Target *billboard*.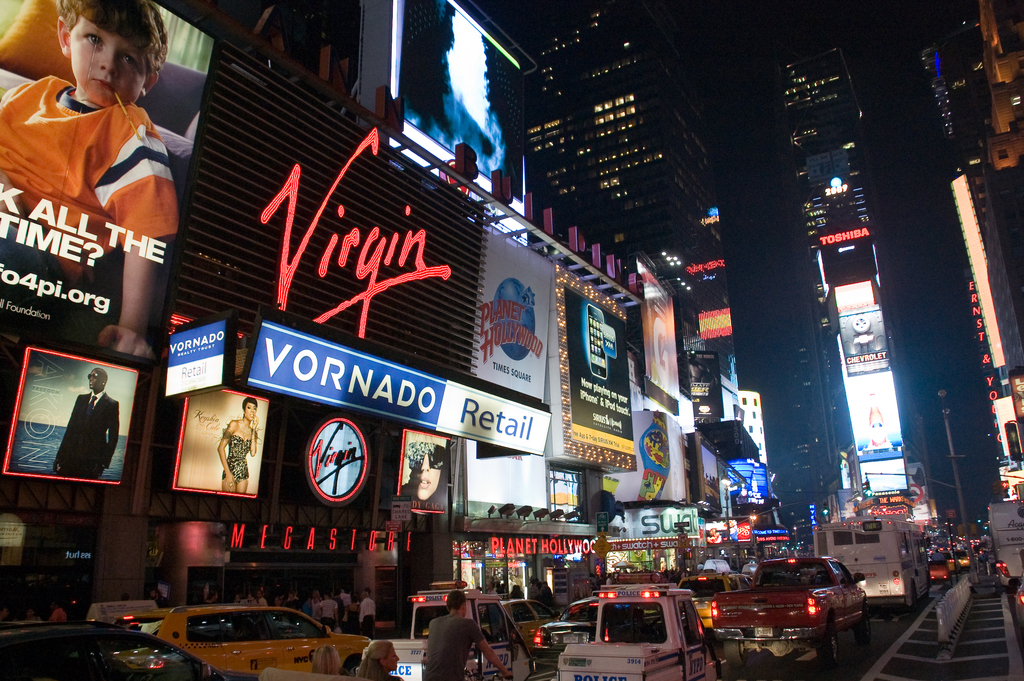
Target region: rect(560, 287, 636, 447).
